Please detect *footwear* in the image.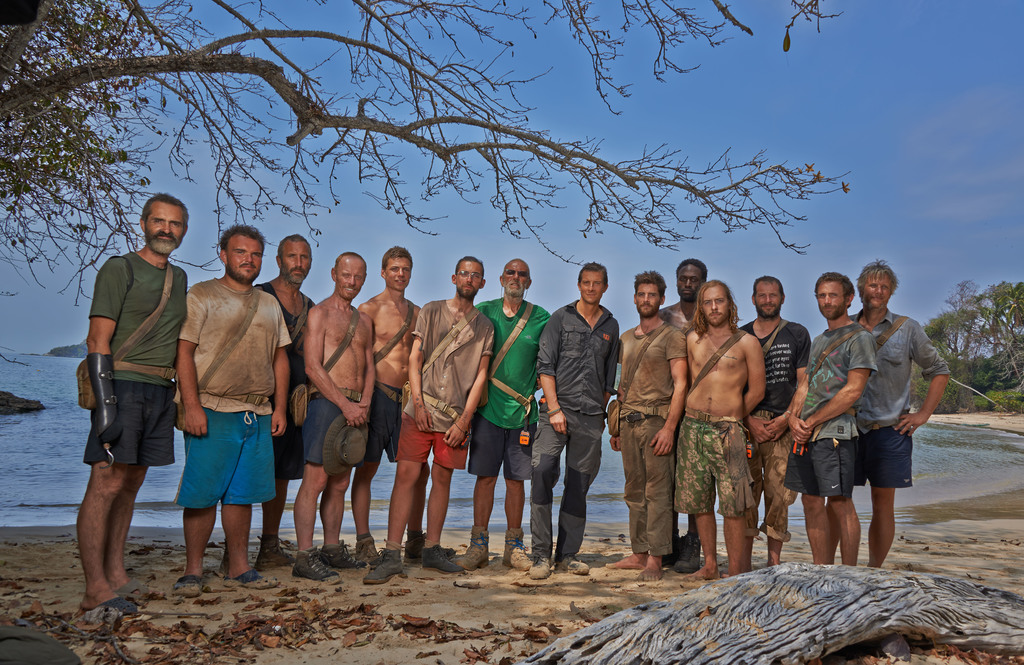
[453, 524, 489, 570].
